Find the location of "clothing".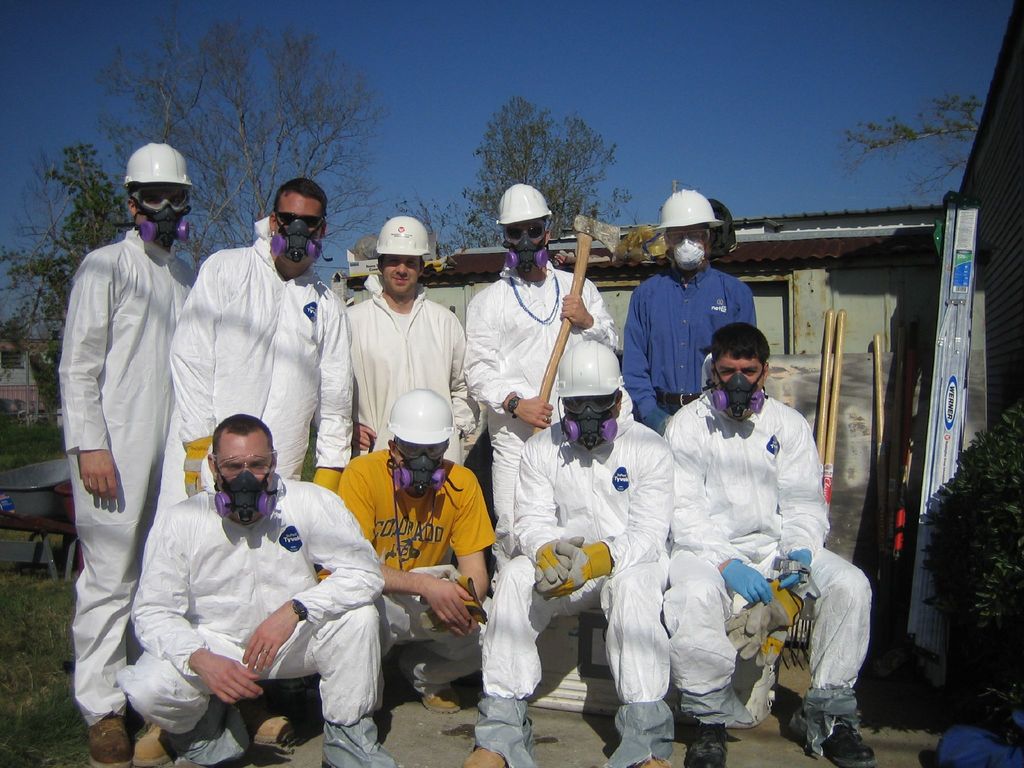
Location: {"left": 122, "top": 493, "right": 390, "bottom": 746}.
